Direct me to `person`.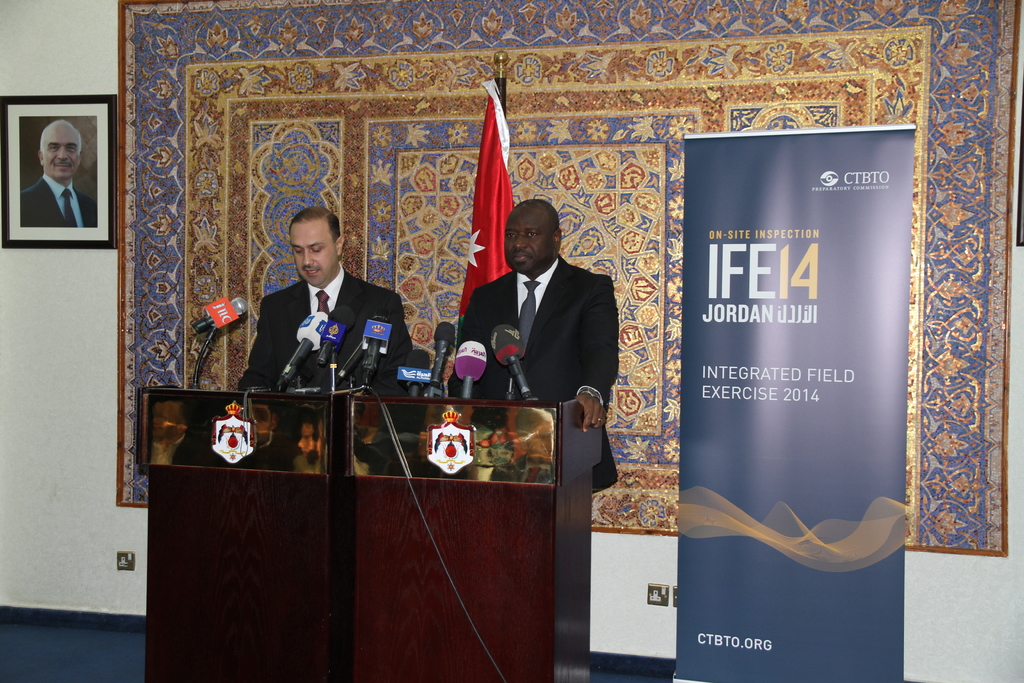
Direction: rect(454, 198, 620, 502).
